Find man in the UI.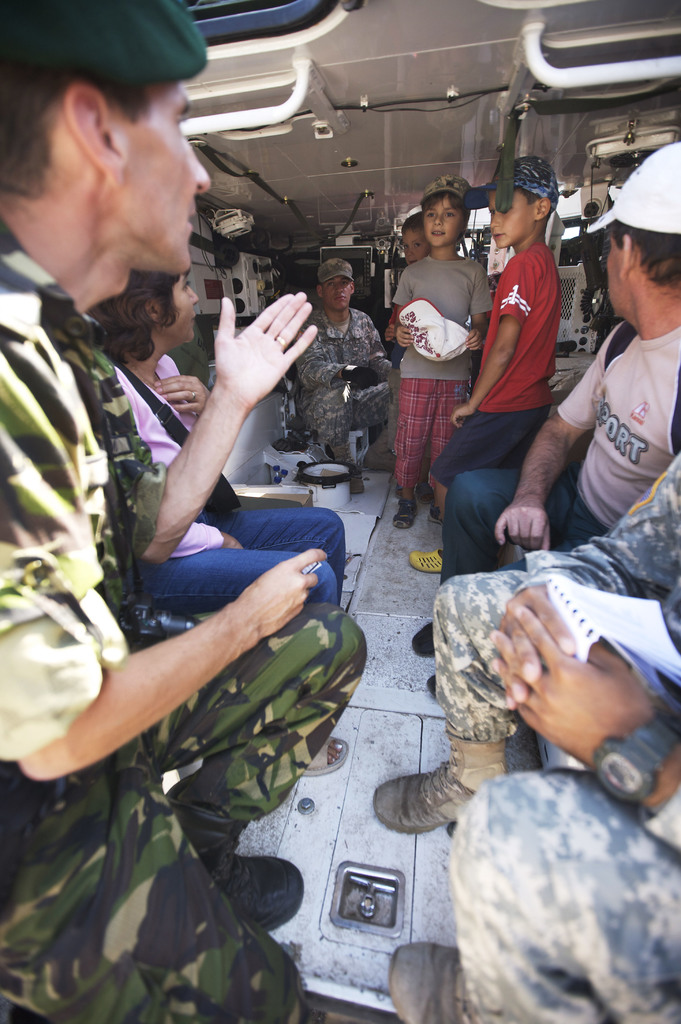
UI element at bbox(289, 258, 395, 467).
